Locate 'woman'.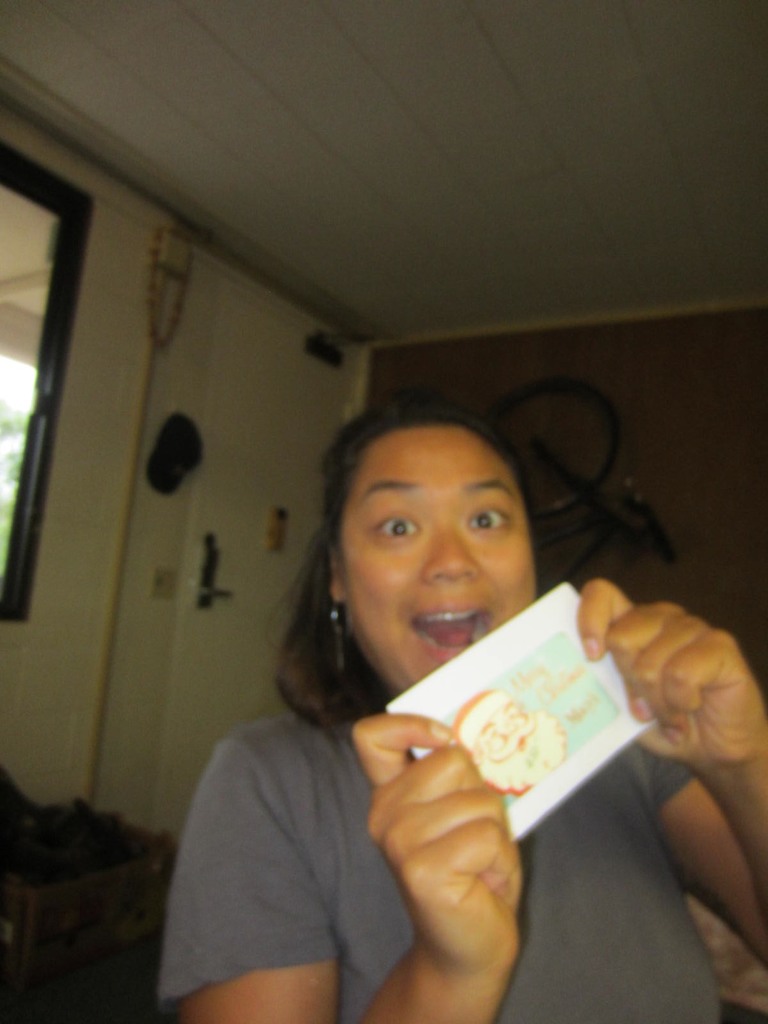
Bounding box: {"x1": 156, "y1": 401, "x2": 767, "y2": 1023}.
